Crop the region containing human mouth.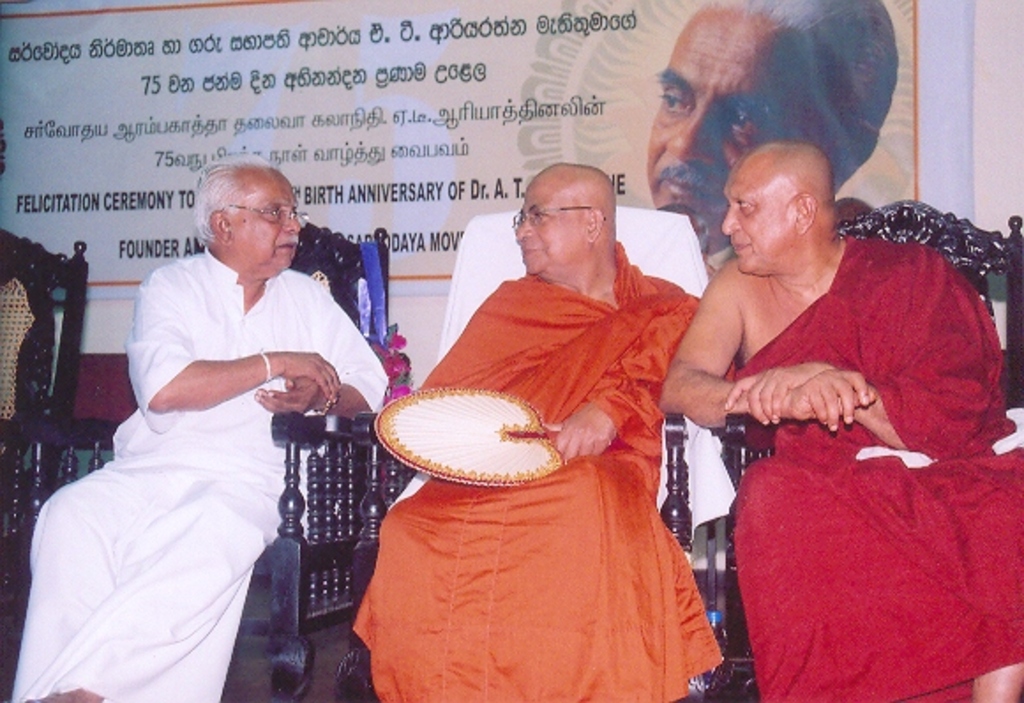
Crop region: 519 242 540 260.
